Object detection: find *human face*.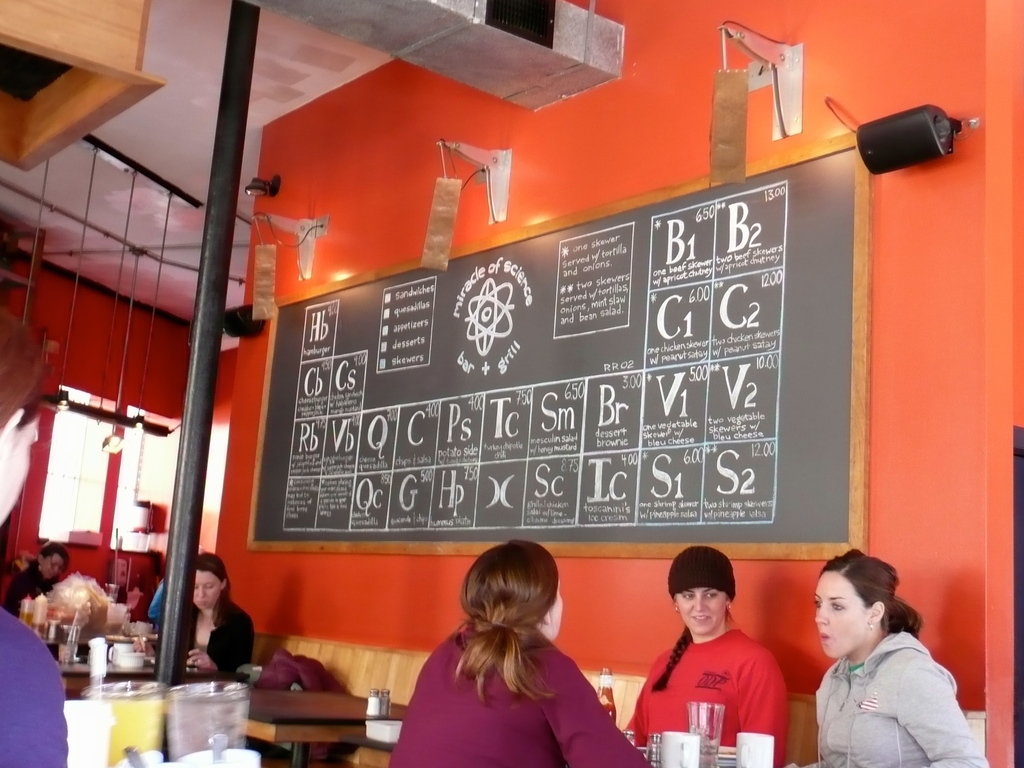
select_region(811, 569, 868, 664).
